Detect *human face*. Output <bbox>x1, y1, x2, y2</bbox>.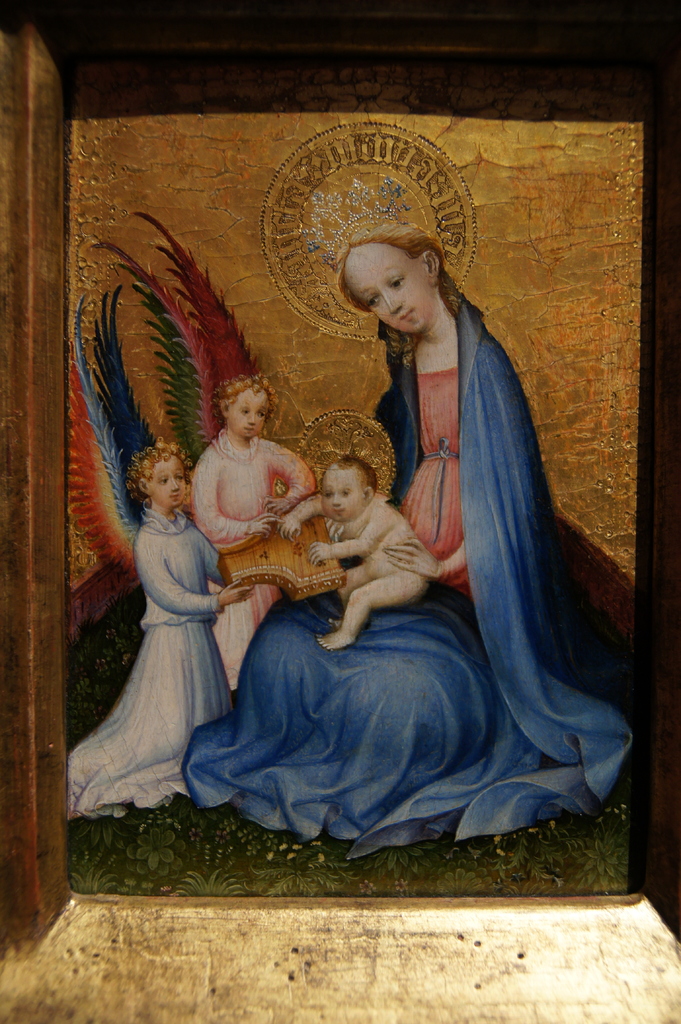
<bbox>313, 467, 367, 514</bbox>.
